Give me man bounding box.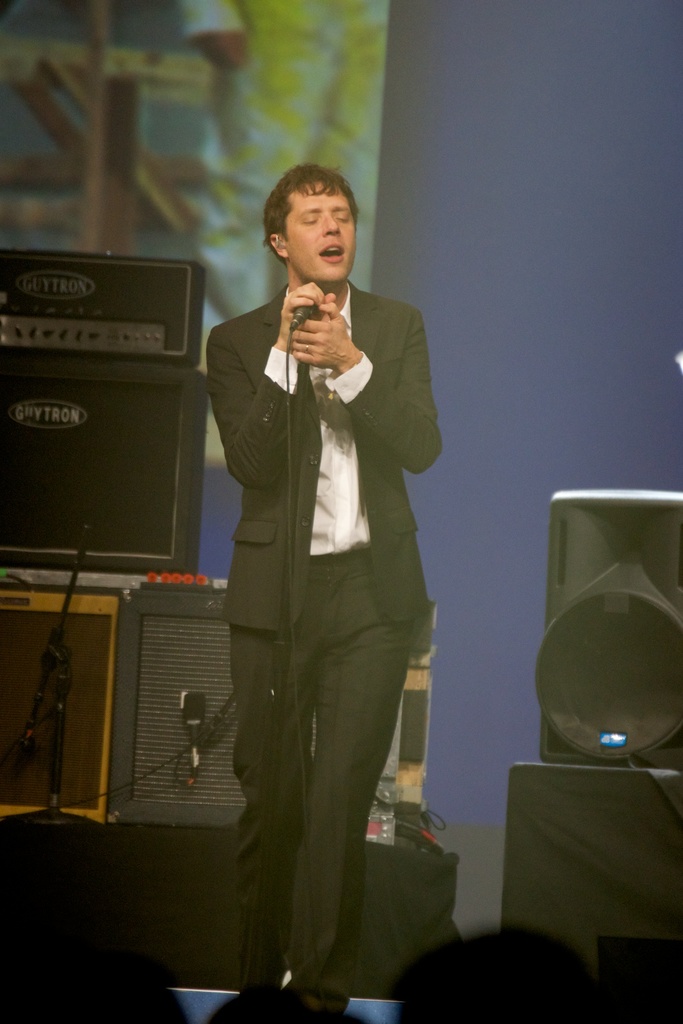
x1=196, y1=194, x2=445, y2=991.
